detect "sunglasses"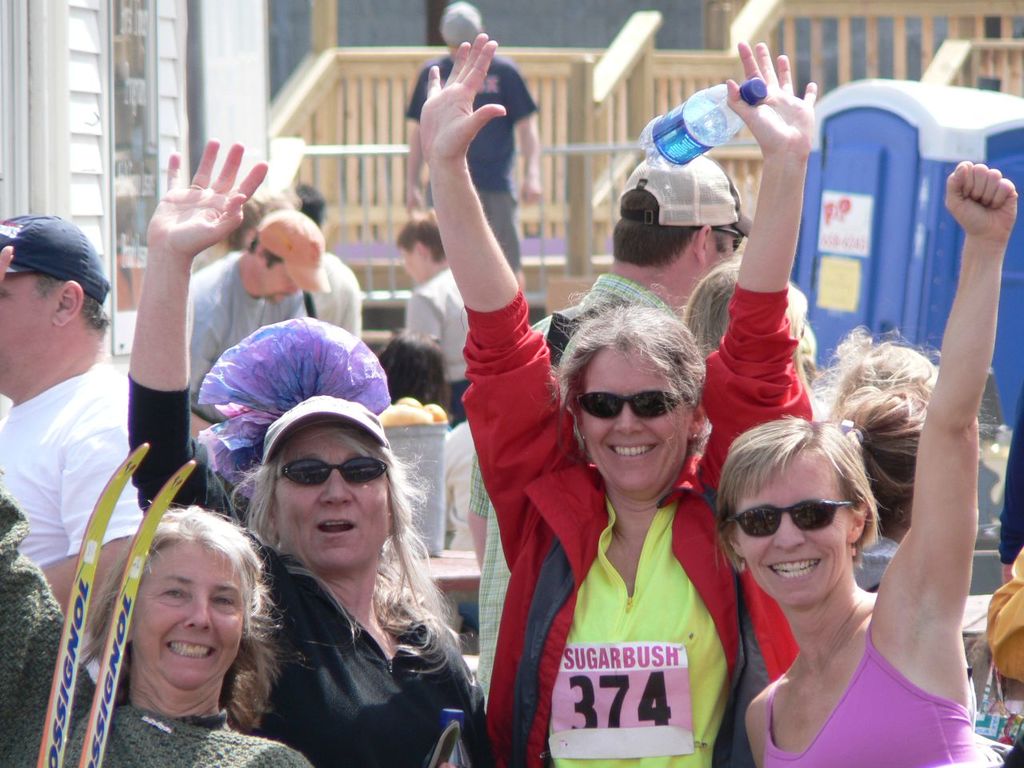
box=[275, 456, 387, 482]
